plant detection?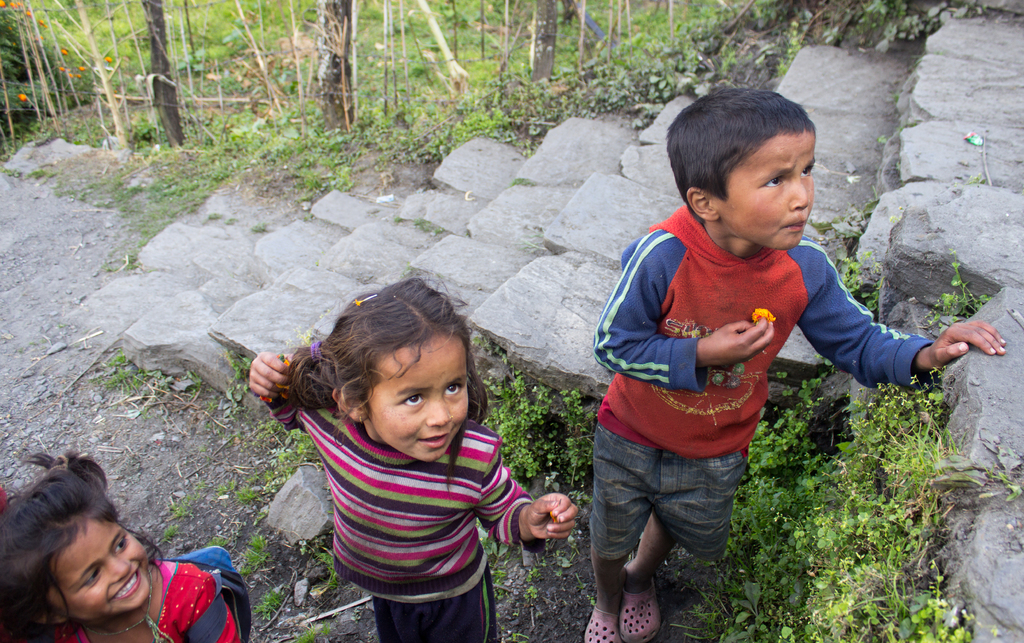
<box>294,618,340,642</box>
